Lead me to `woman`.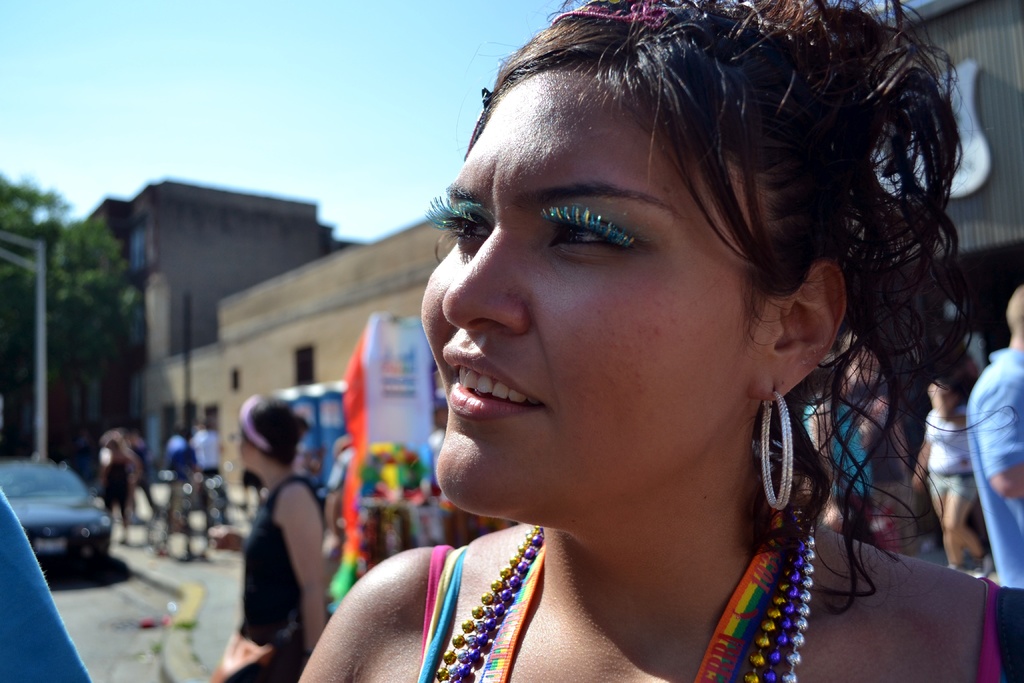
Lead to (x1=216, y1=397, x2=332, y2=682).
